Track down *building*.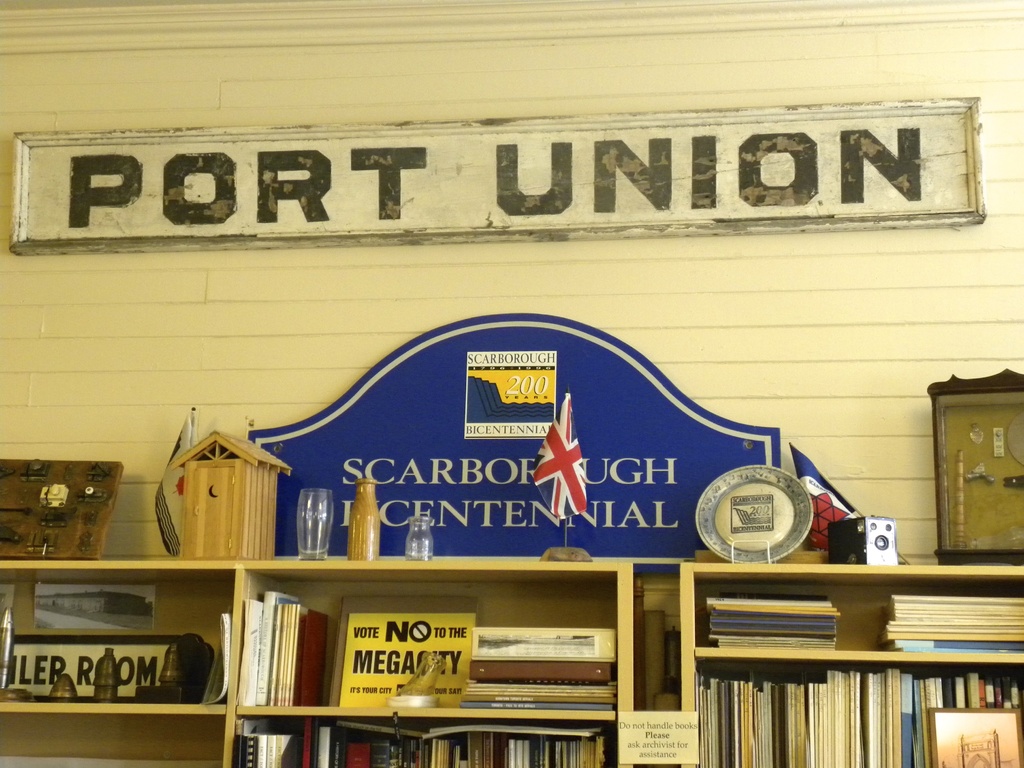
Tracked to 0:0:1023:767.
